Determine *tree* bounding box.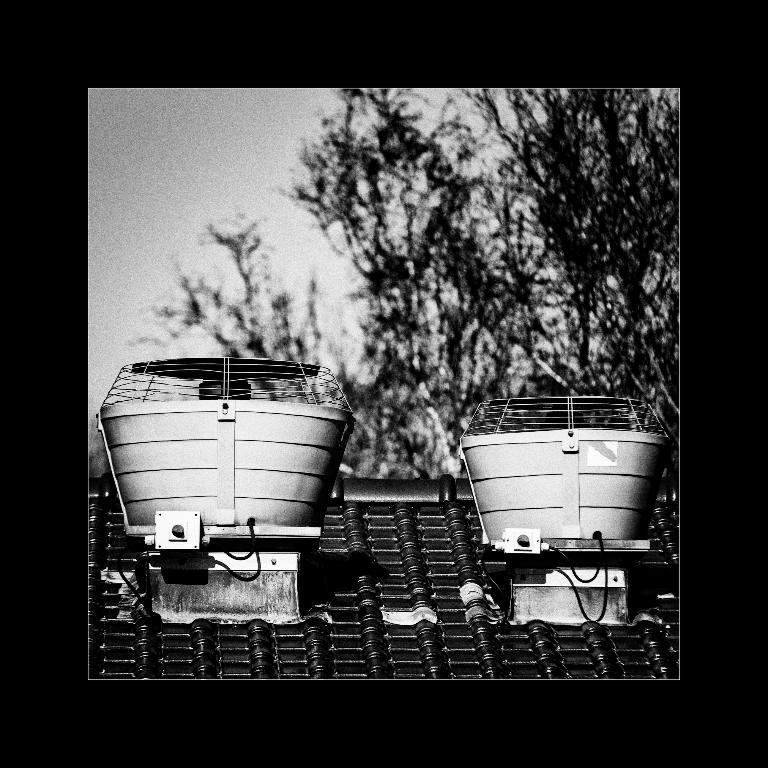
Determined: <bbox>281, 74, 687, 416</bbox>.
